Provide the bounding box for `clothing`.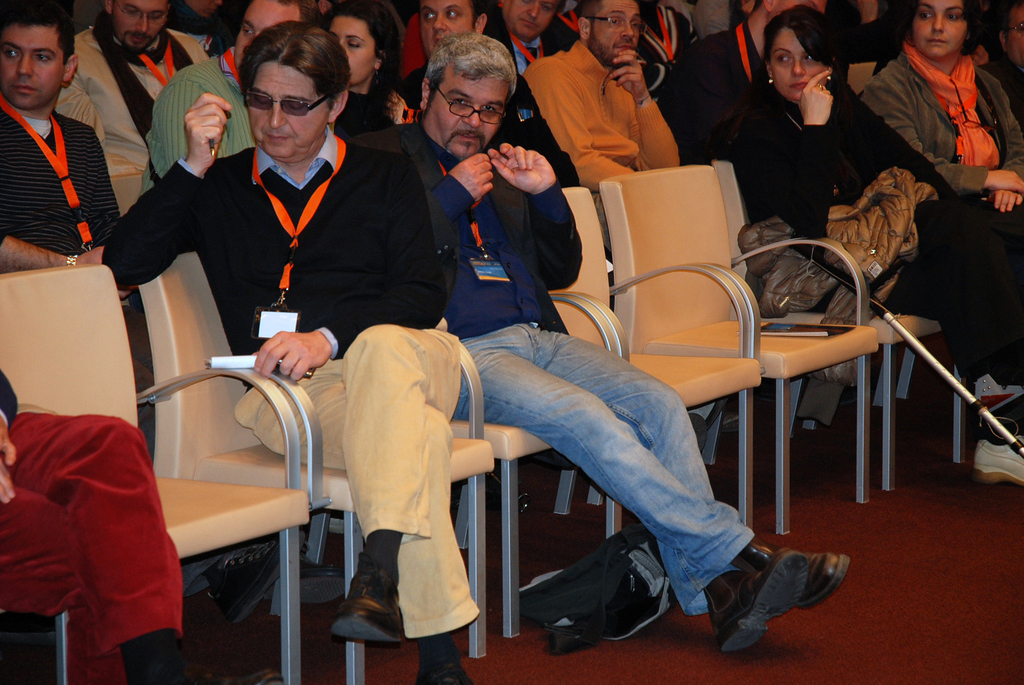
(x1=150, y1=44, x2=273, y2=204).
